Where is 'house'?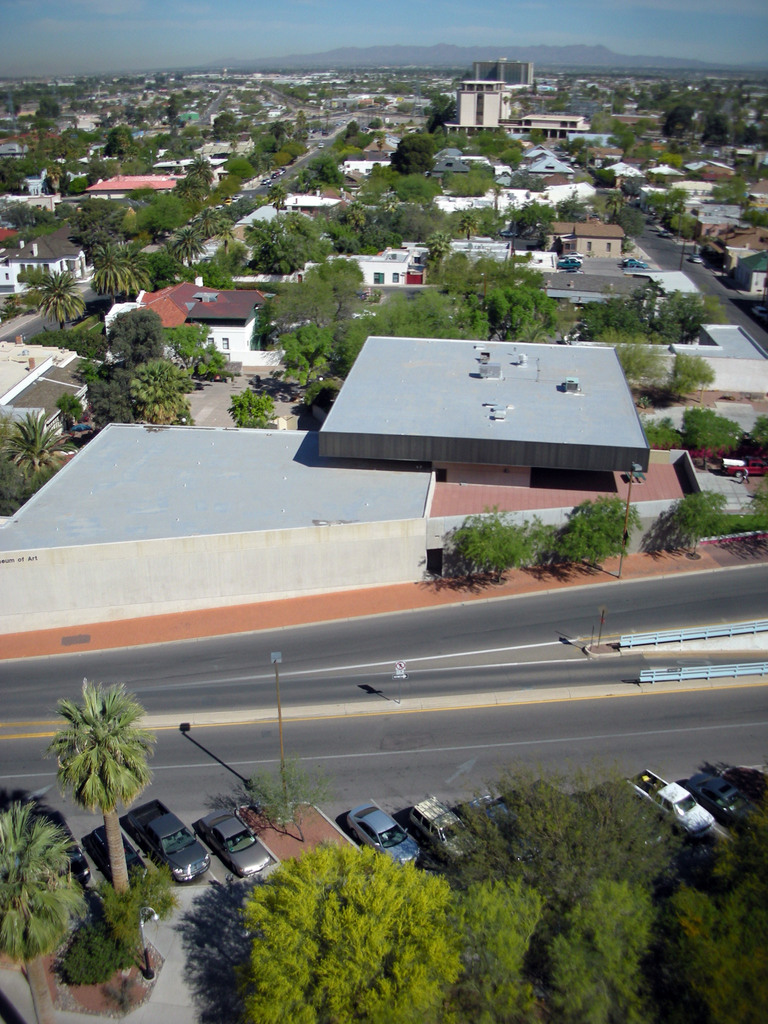
bbox(356, 241, 427, 295).
